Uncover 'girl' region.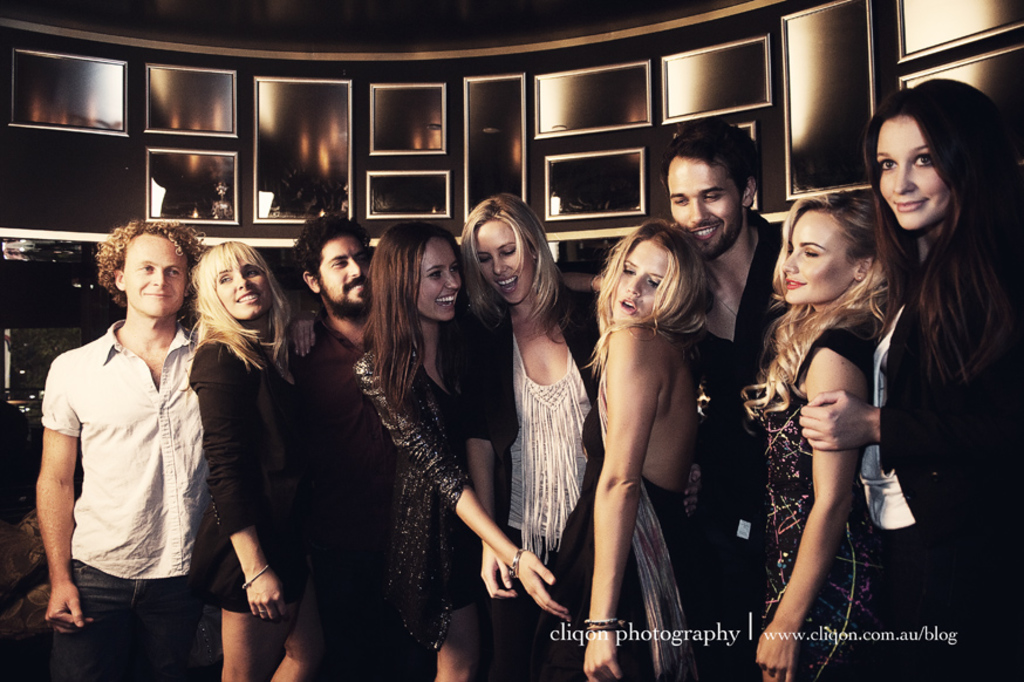
Uncovered: x1=347, y1=219, x2=569, y2=681.
